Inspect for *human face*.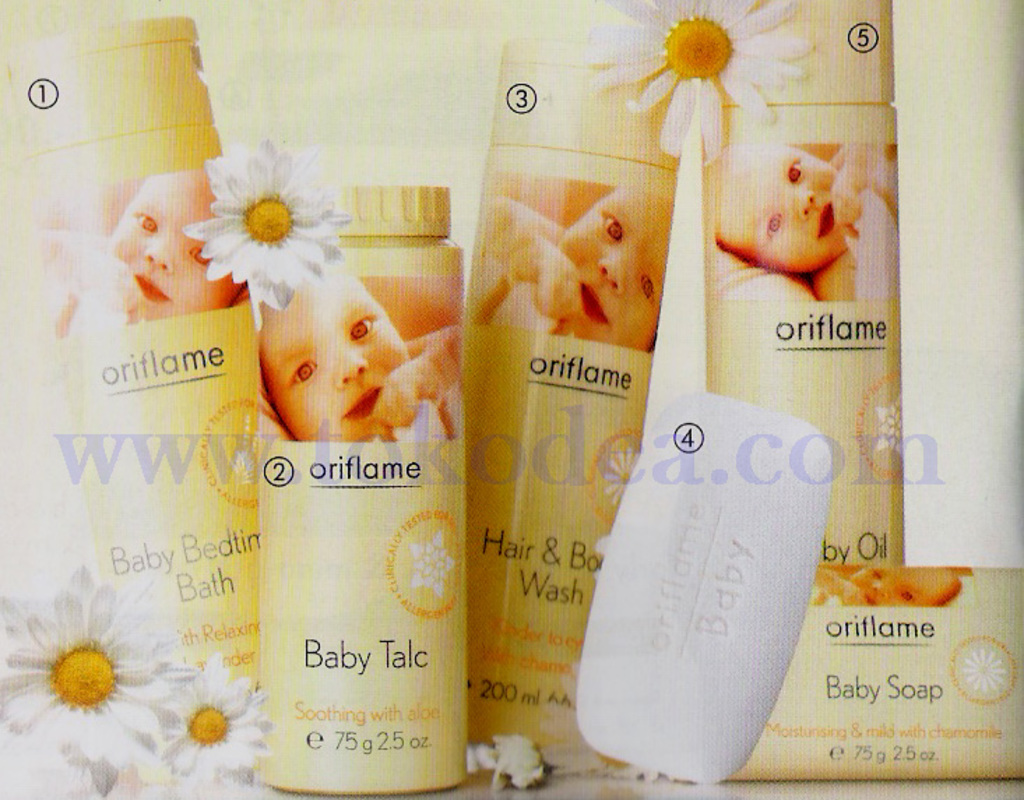
Inspection: [left=263, top=261, right=412, bottom=437].
